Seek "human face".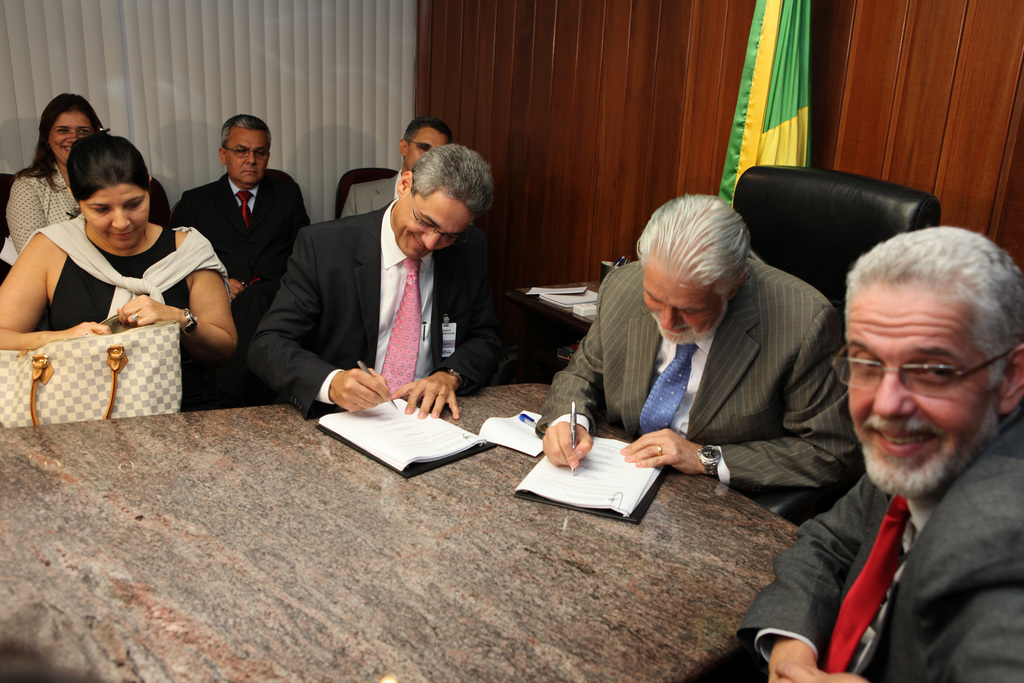
(left=48, top=110, right=95, bottom=164).
